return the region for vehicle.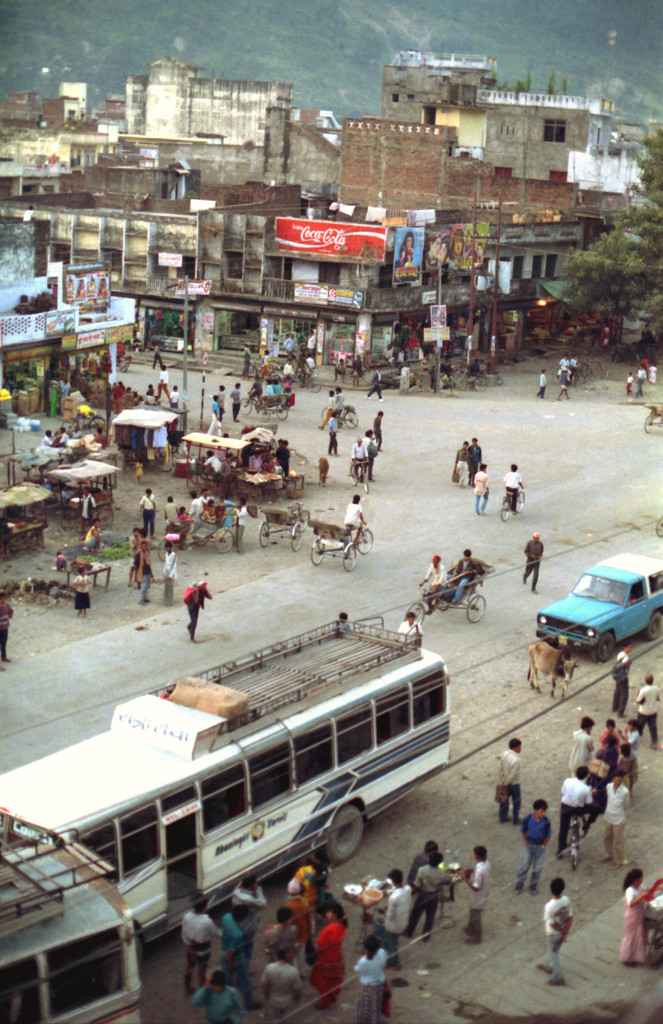
left=0, top=614, right=450, bottom=968.
